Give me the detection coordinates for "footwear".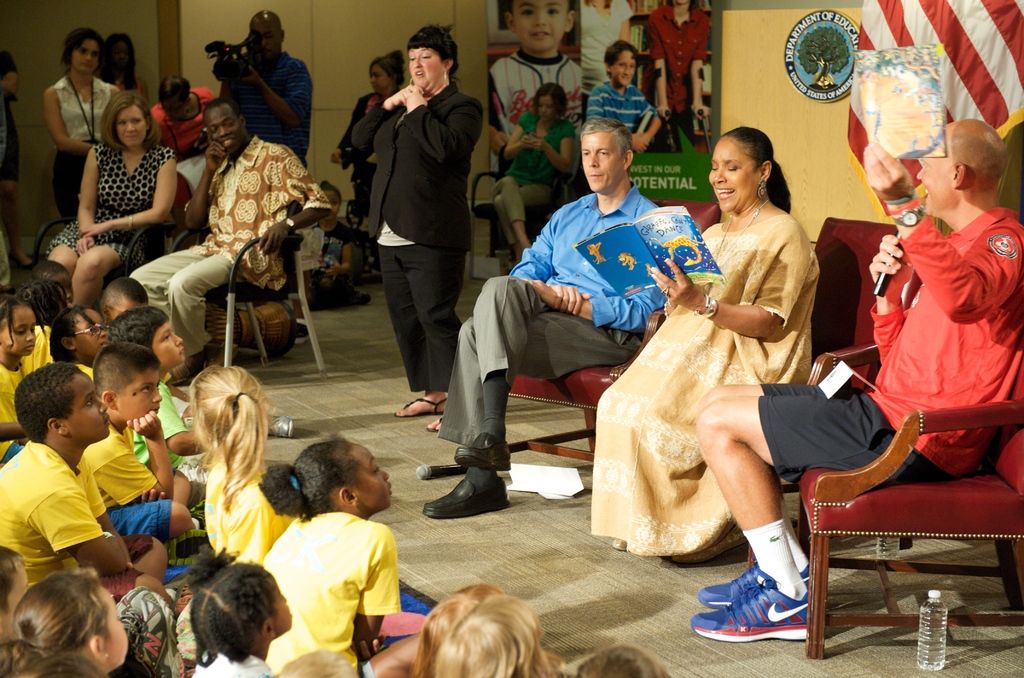
bbox=[700, 560, 824, 603].
